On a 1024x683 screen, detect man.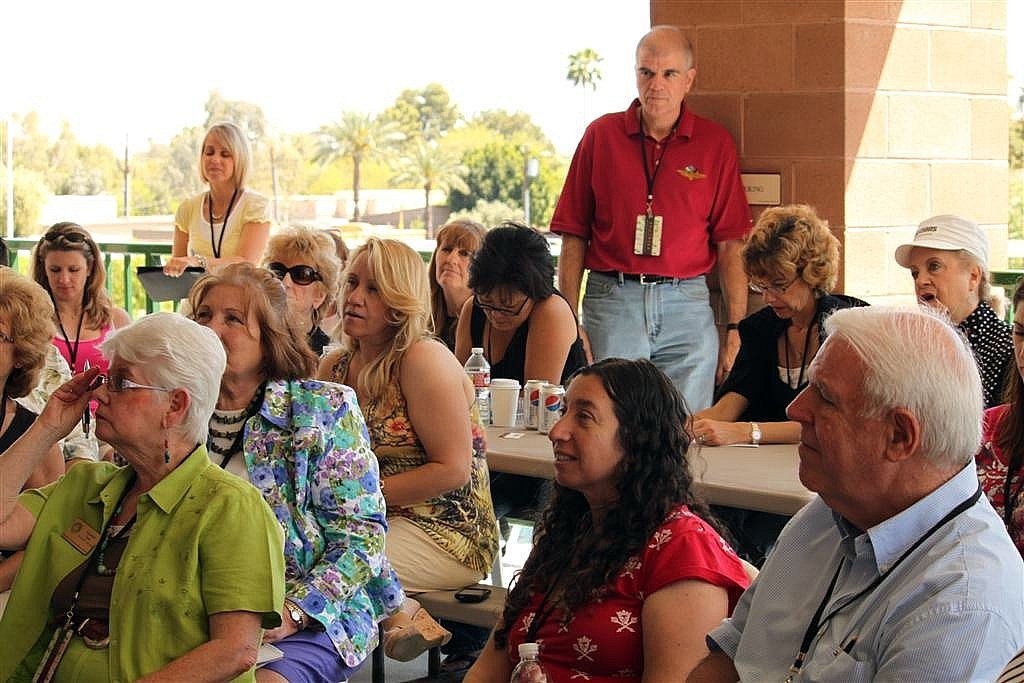
pyautogui.locateOnScreen(734, 291, 1023, 671).
